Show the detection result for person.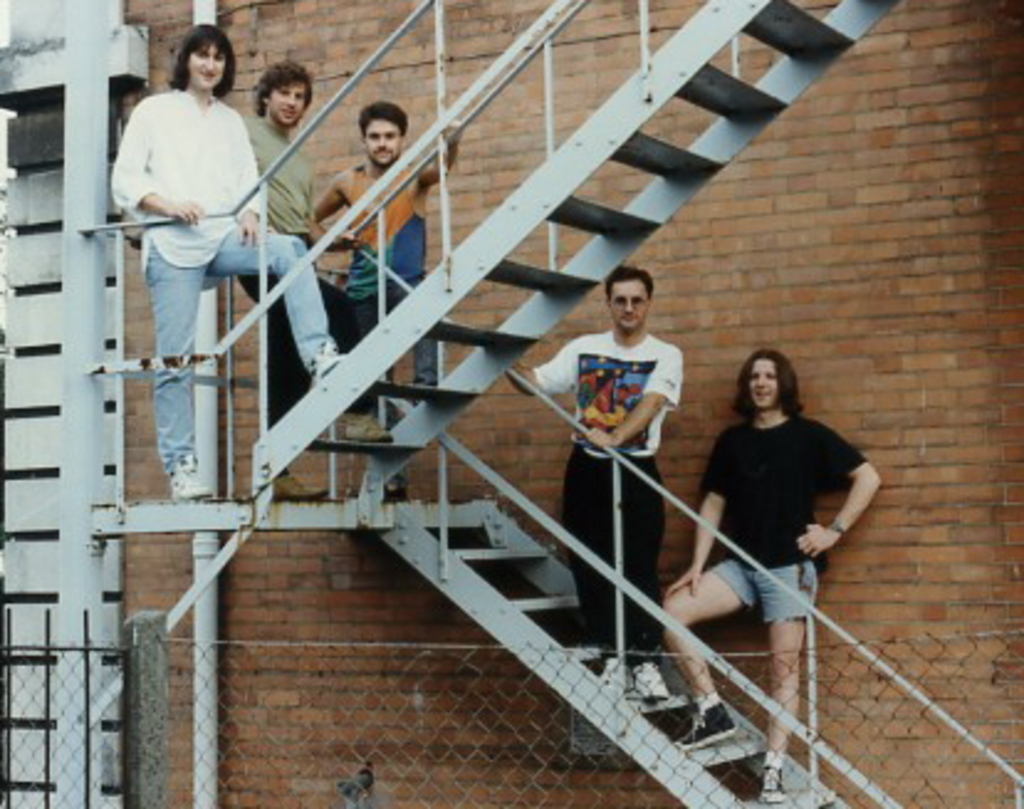
[658, 346, 881, 804].
